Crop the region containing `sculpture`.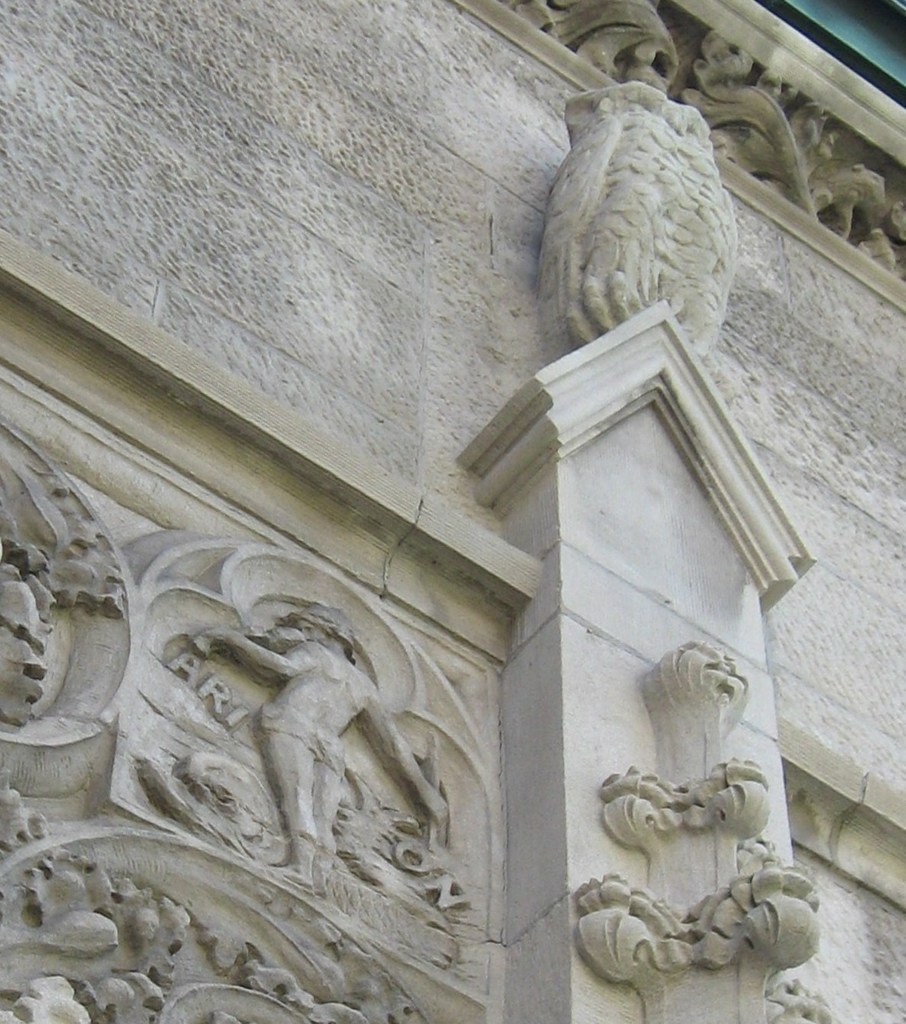
Crop region: l=190, t=607, r=447, b=889.
